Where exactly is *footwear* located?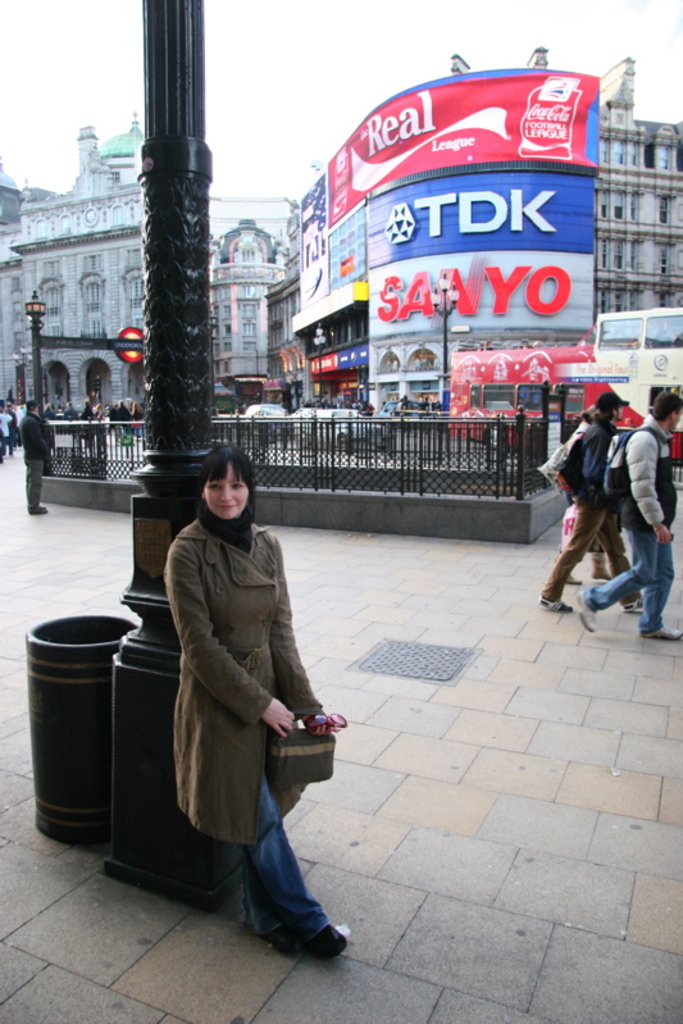
Its bounding box is {"x1": 29, "y1": 504, "x2": 51, "y2": 515}.
